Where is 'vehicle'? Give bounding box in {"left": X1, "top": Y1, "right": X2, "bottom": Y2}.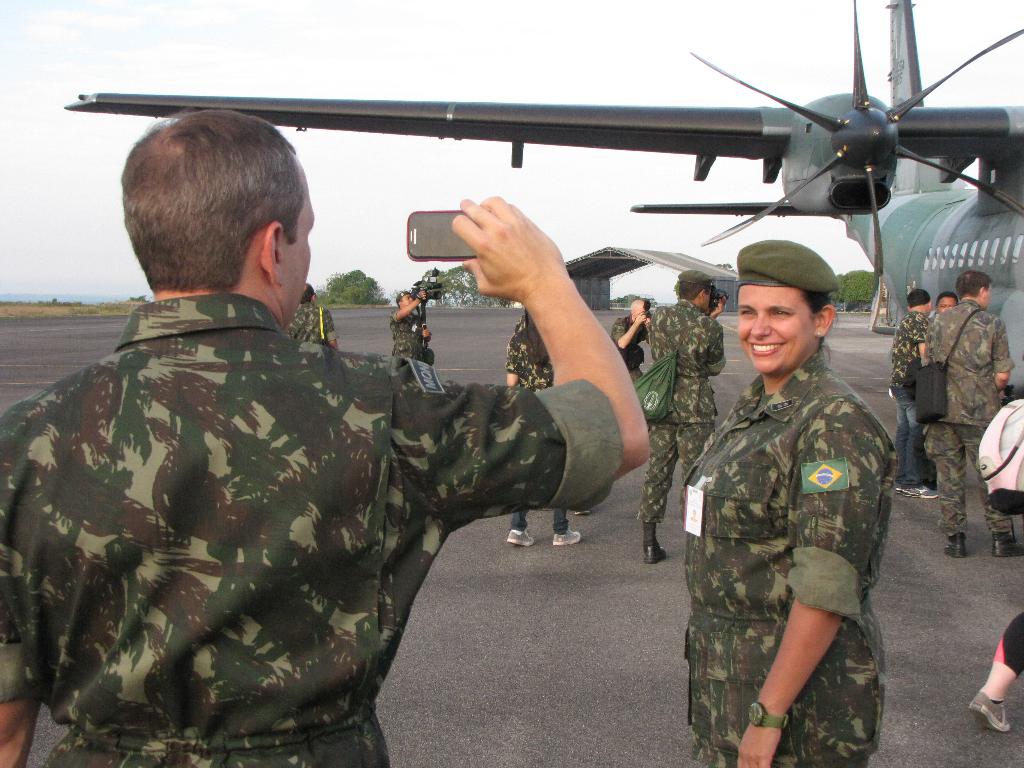
{"left": 65, "top": 0, "right": 1023, "bottom": 404}.
